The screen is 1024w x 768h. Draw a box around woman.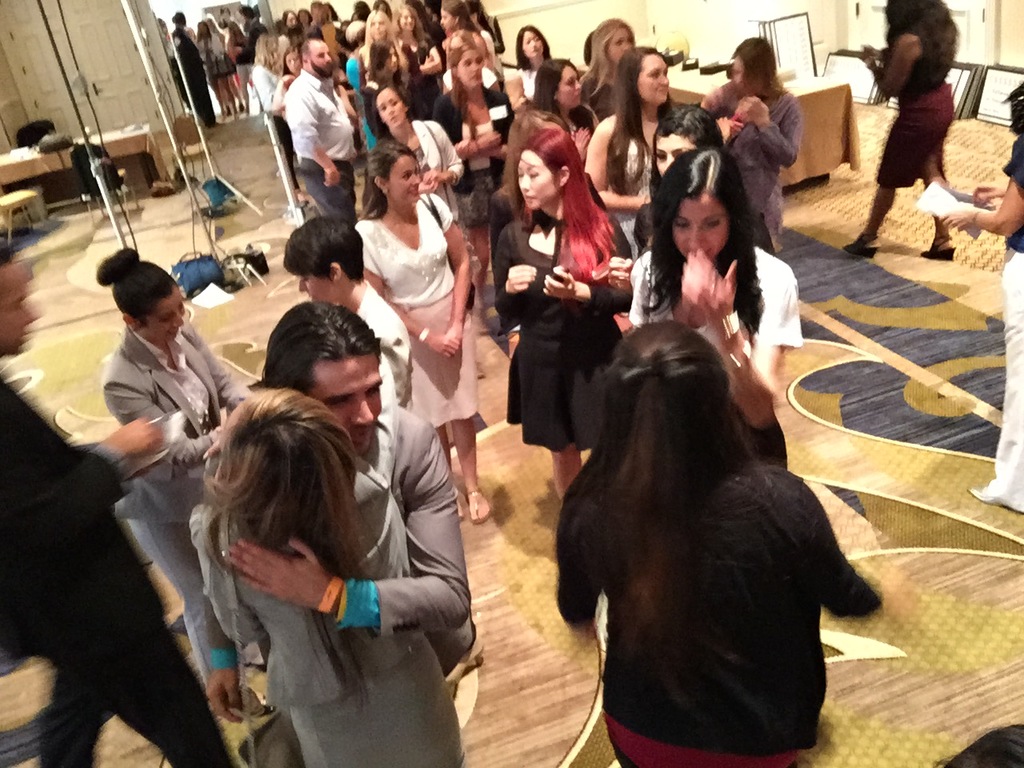
select_region(358, 7, 424, 103).
